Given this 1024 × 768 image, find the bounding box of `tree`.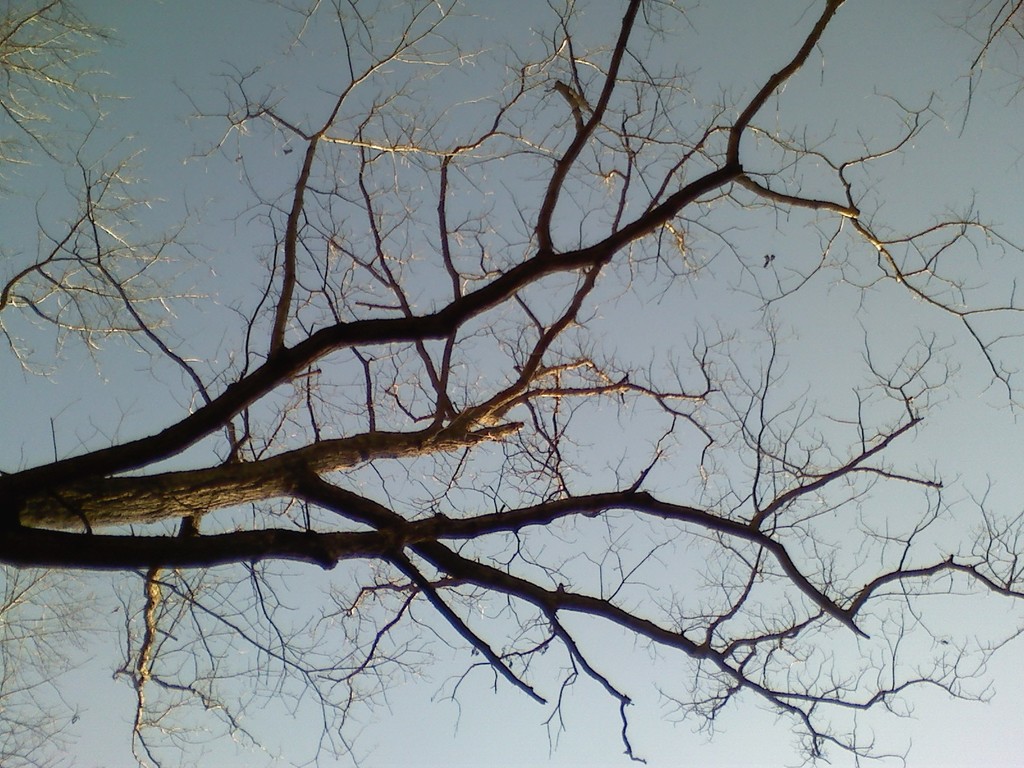
select_region(0, 0, 1023, 767).
